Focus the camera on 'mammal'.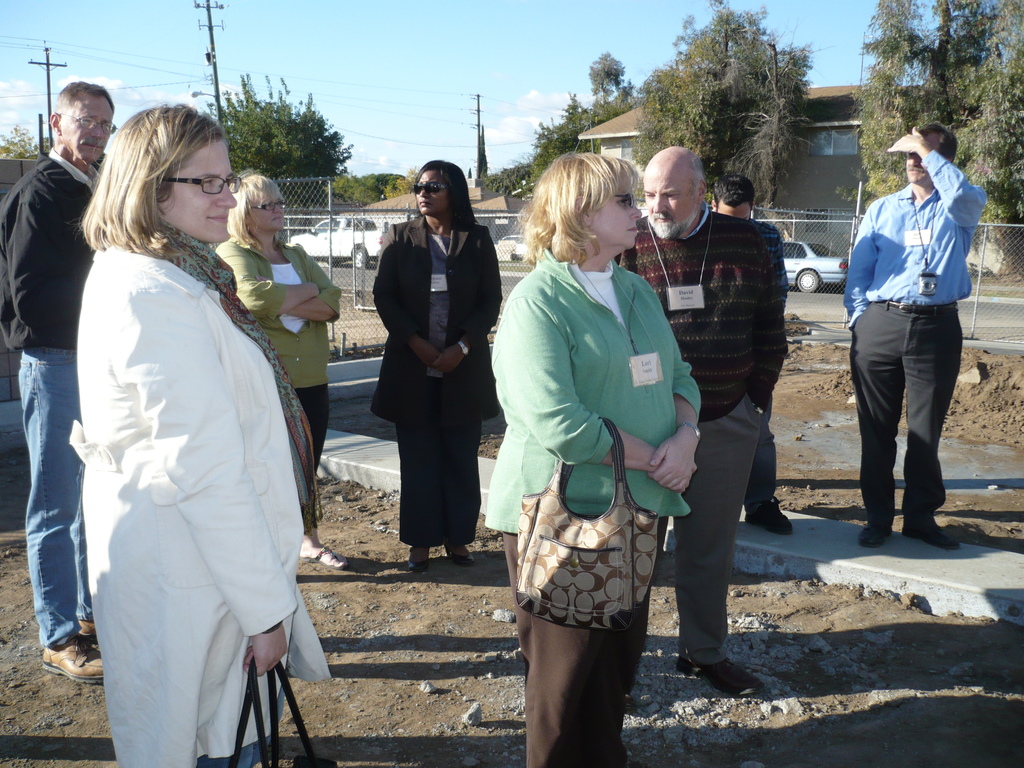
Focus region: 483 150 705 767.
